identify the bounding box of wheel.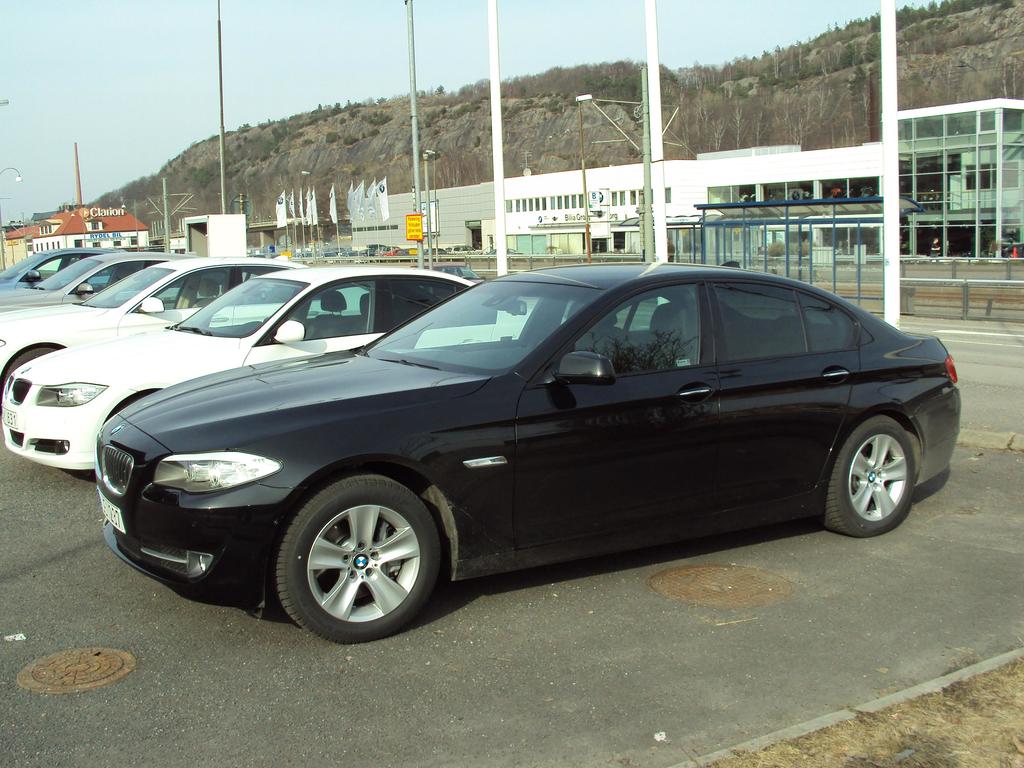
271, 480, 443, 633.
